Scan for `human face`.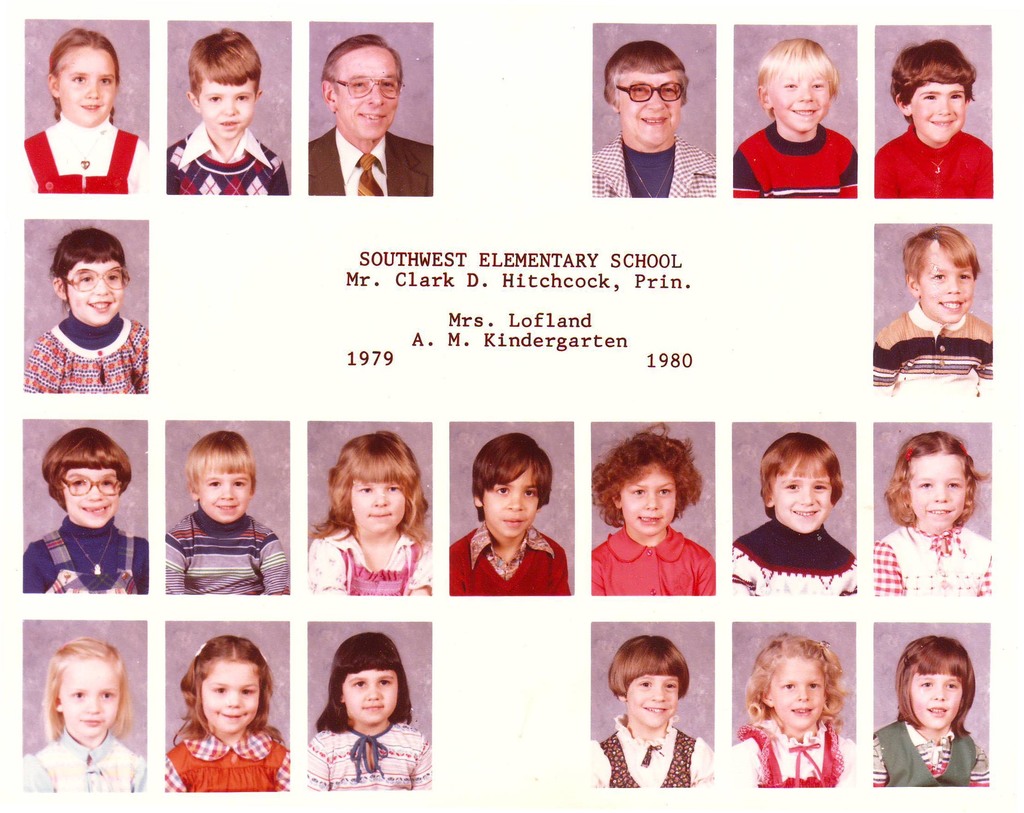
Scan result: locate(198, 70, 250, 129).
